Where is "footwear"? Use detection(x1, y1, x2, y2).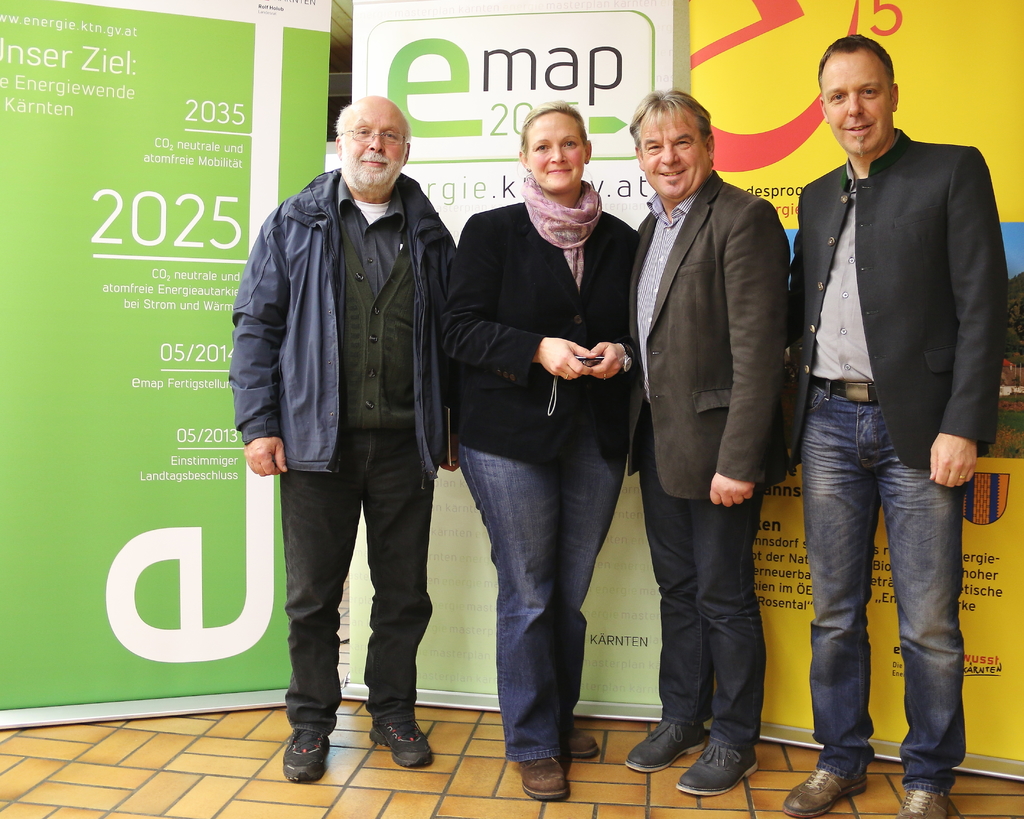
detection(369, 719, 439, 767).
